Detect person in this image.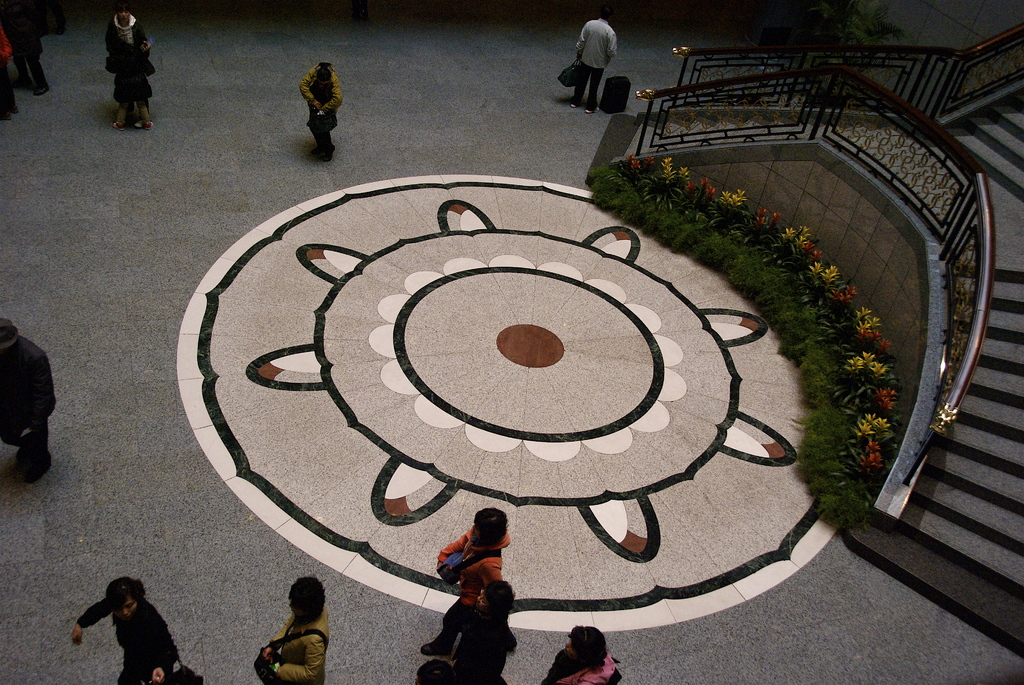
Detection: locate(0, 310, 59, 483).
